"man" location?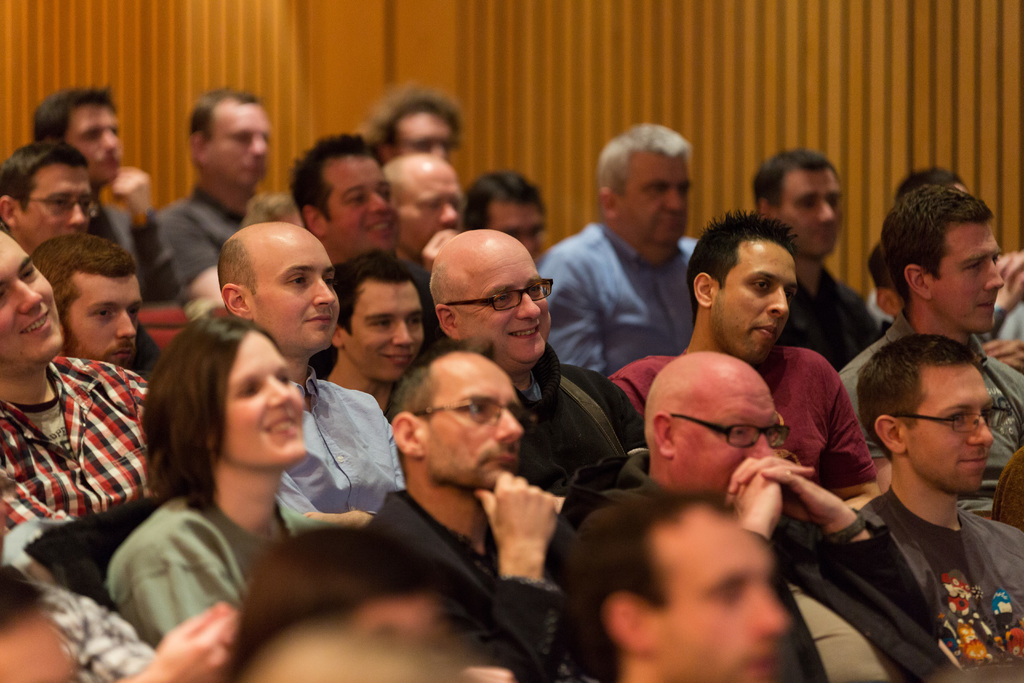
region(142, 82, 274, 310)
